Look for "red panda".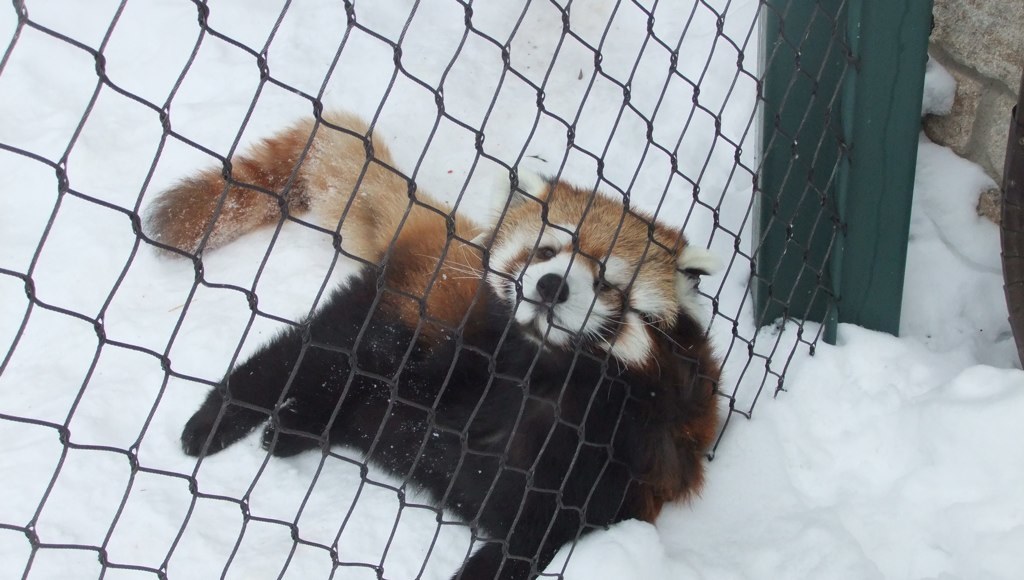
Found: pyautogui.locateOnScreen(136, 109, 723, 579).
